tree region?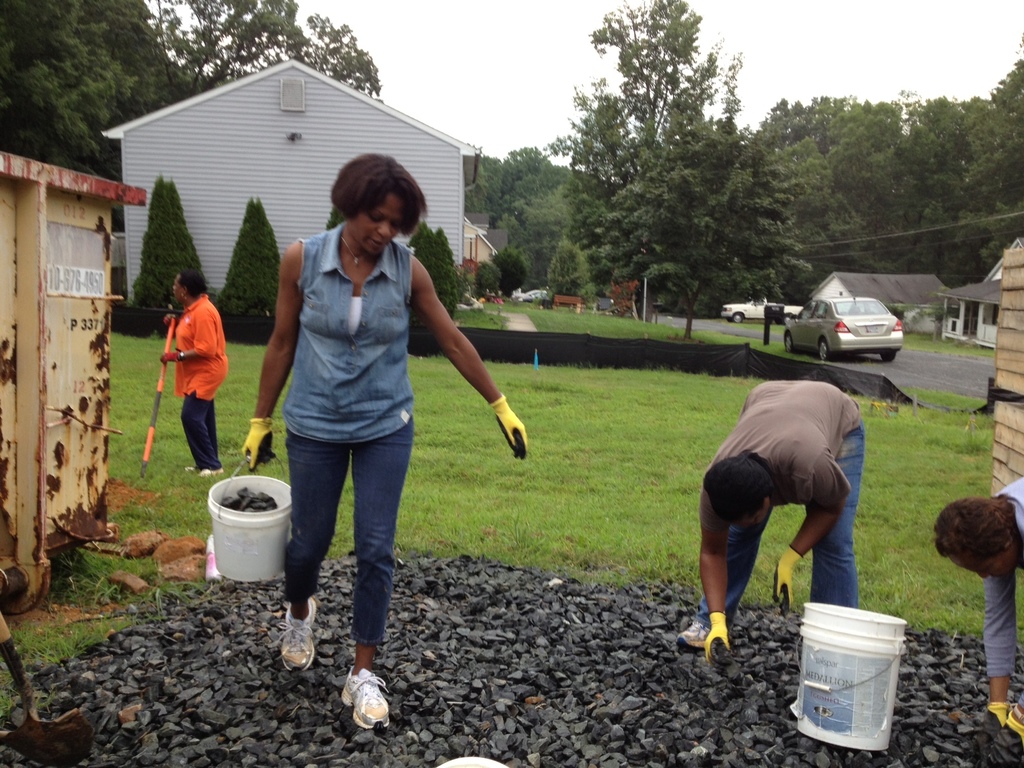
(221,196,285,341)
